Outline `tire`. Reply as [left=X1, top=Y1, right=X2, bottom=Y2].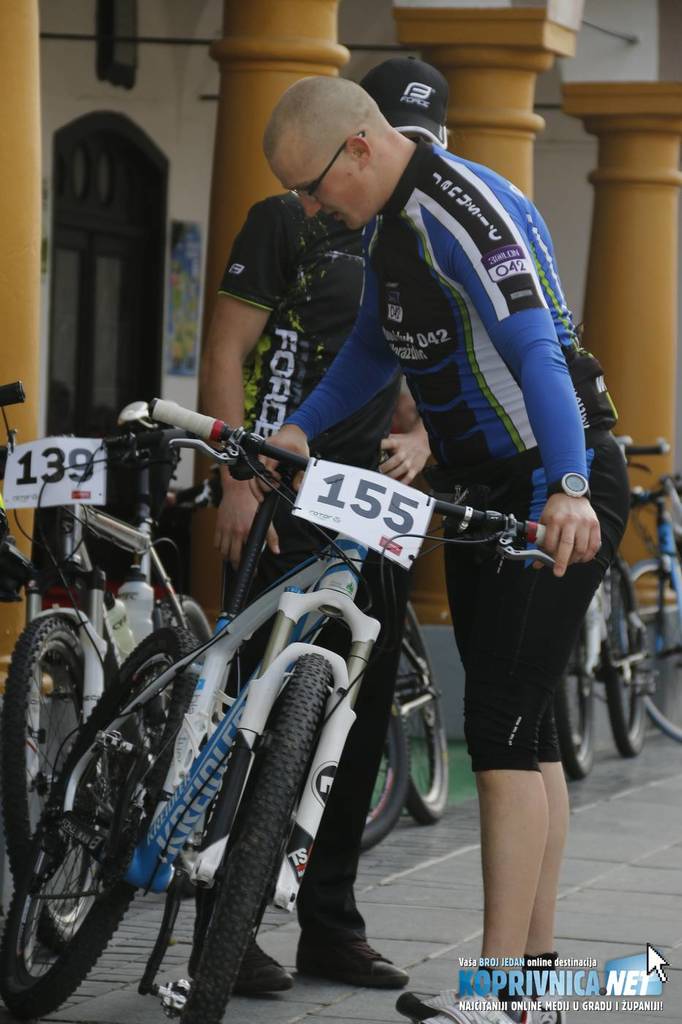
[left=22, top=631, right=192, bottom=1023].
